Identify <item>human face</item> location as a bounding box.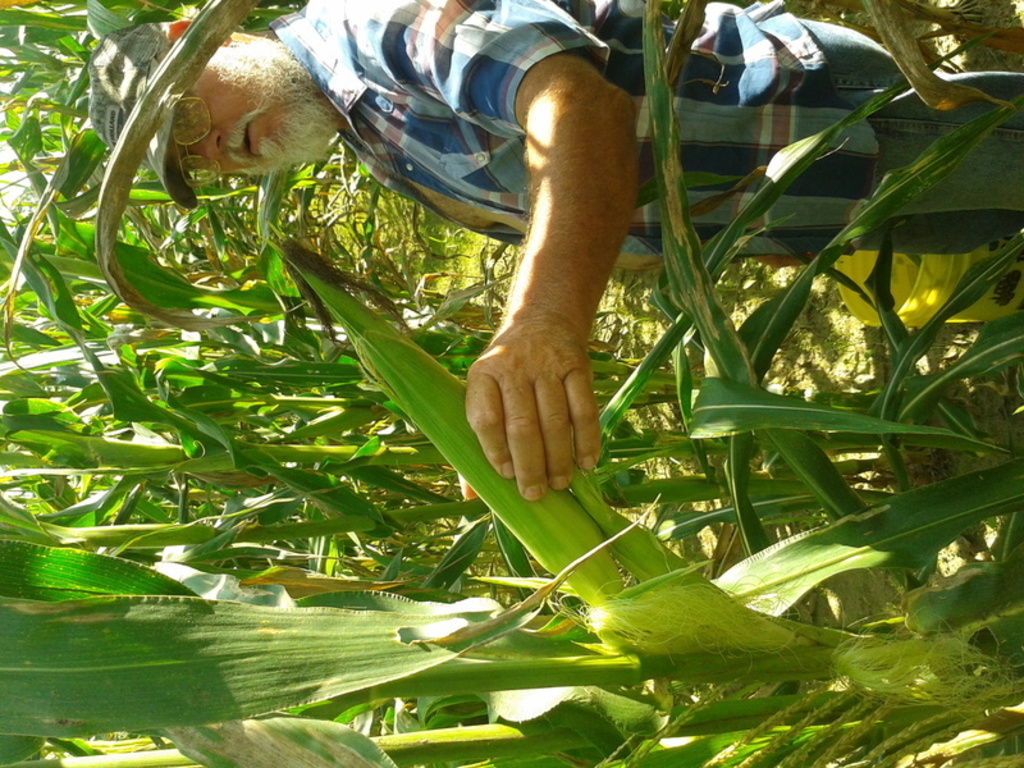
x1=169, y1=44, x2=317, y2=175.
